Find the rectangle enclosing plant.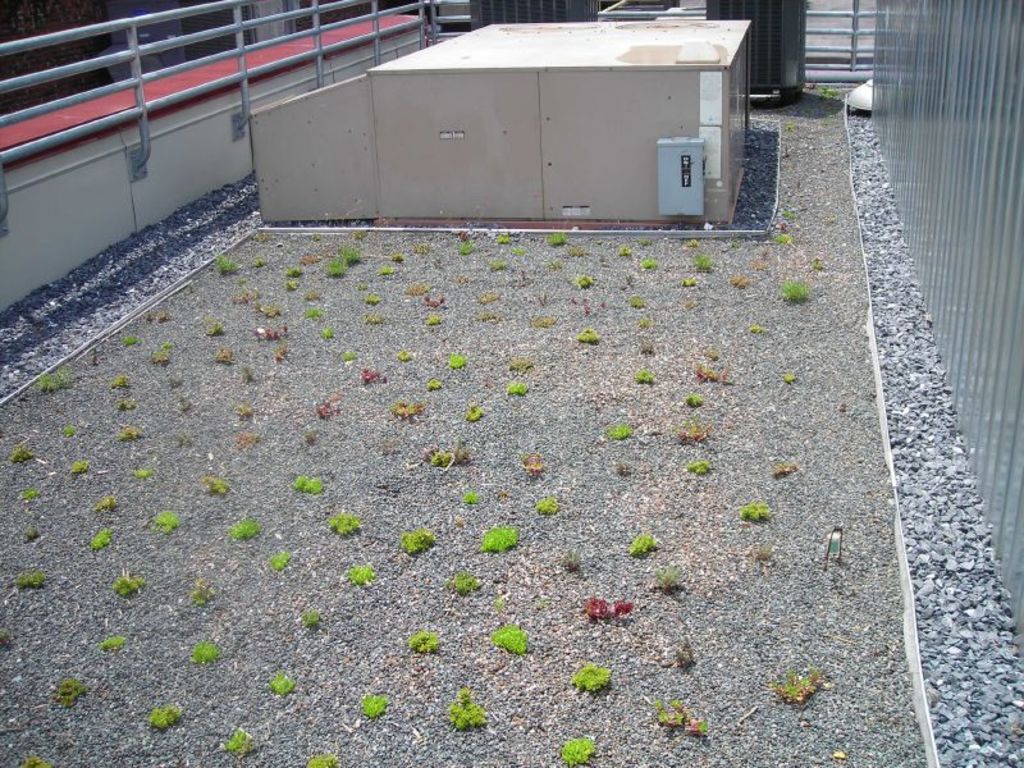
l=207, t=326, r=220, b=335.
